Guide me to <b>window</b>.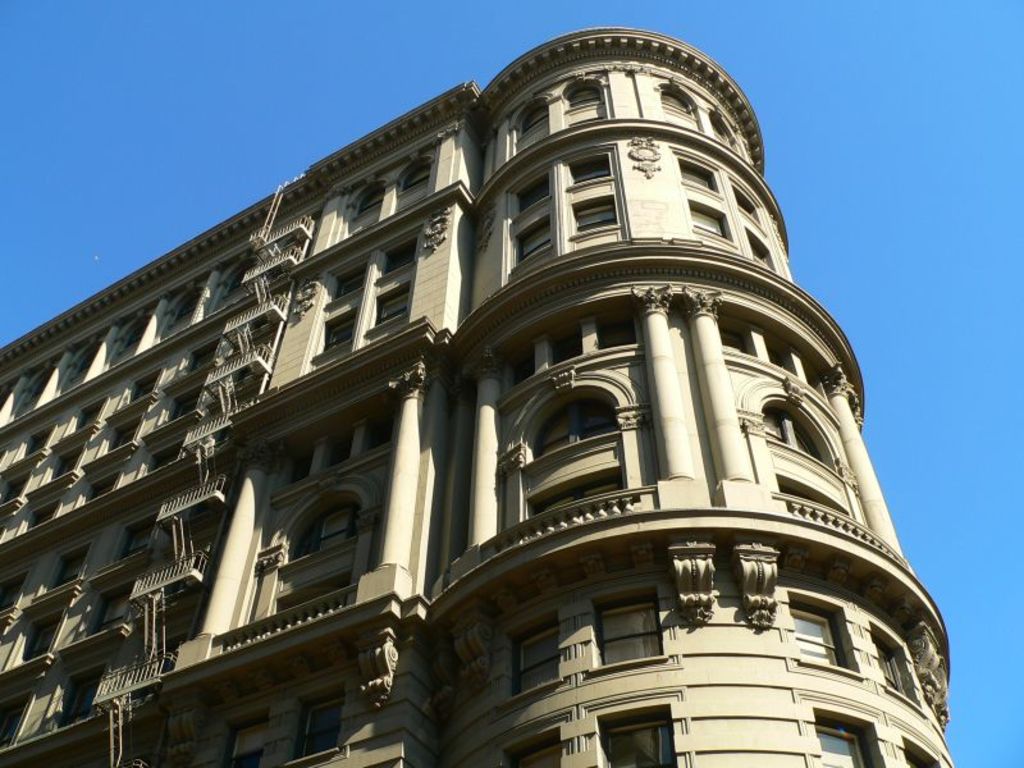
Guidance: select_region(769, 326, 805, 378).
